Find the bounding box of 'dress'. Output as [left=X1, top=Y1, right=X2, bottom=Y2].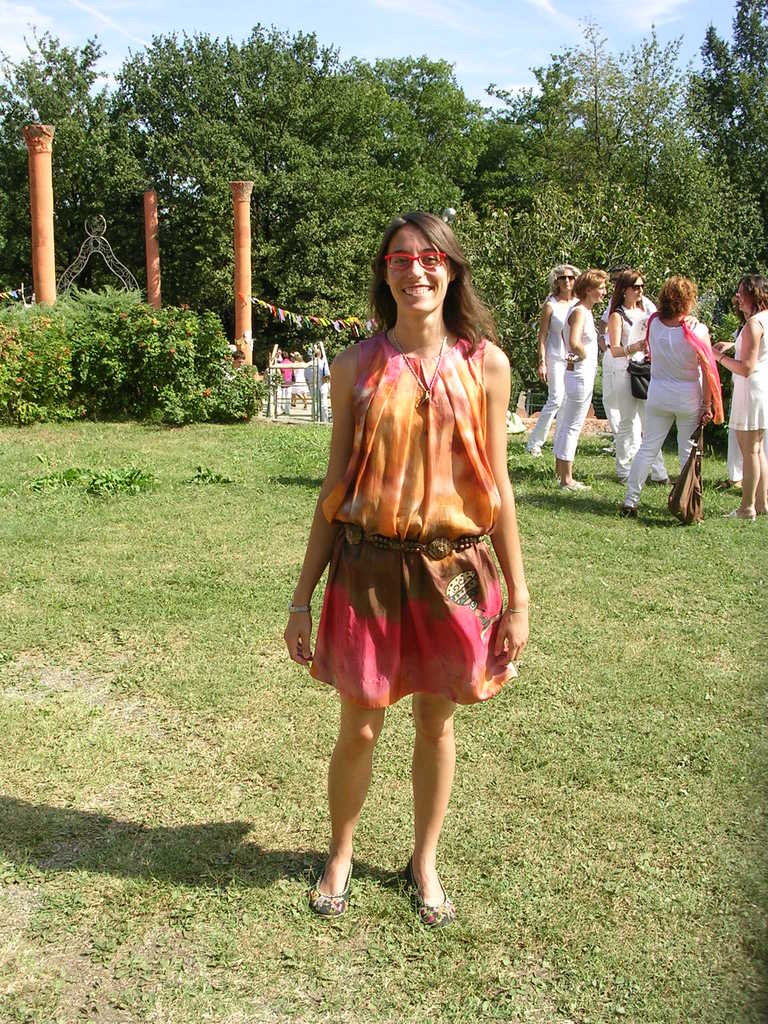
[left=732, top=312, right=767, bottom=429].
